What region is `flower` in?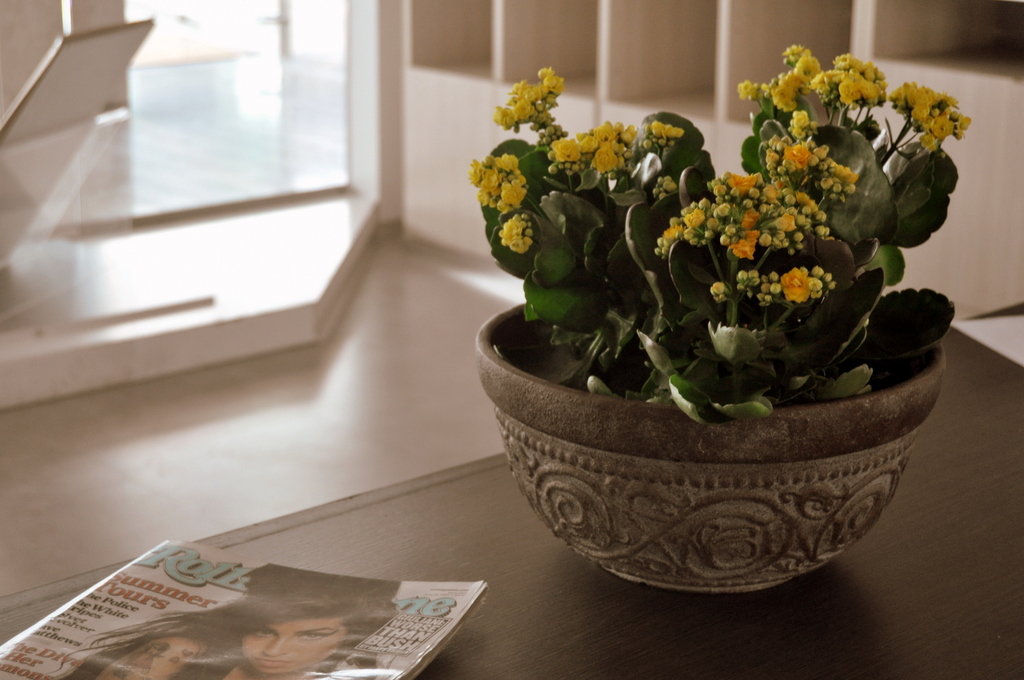
(643, 118, 689, 146).
